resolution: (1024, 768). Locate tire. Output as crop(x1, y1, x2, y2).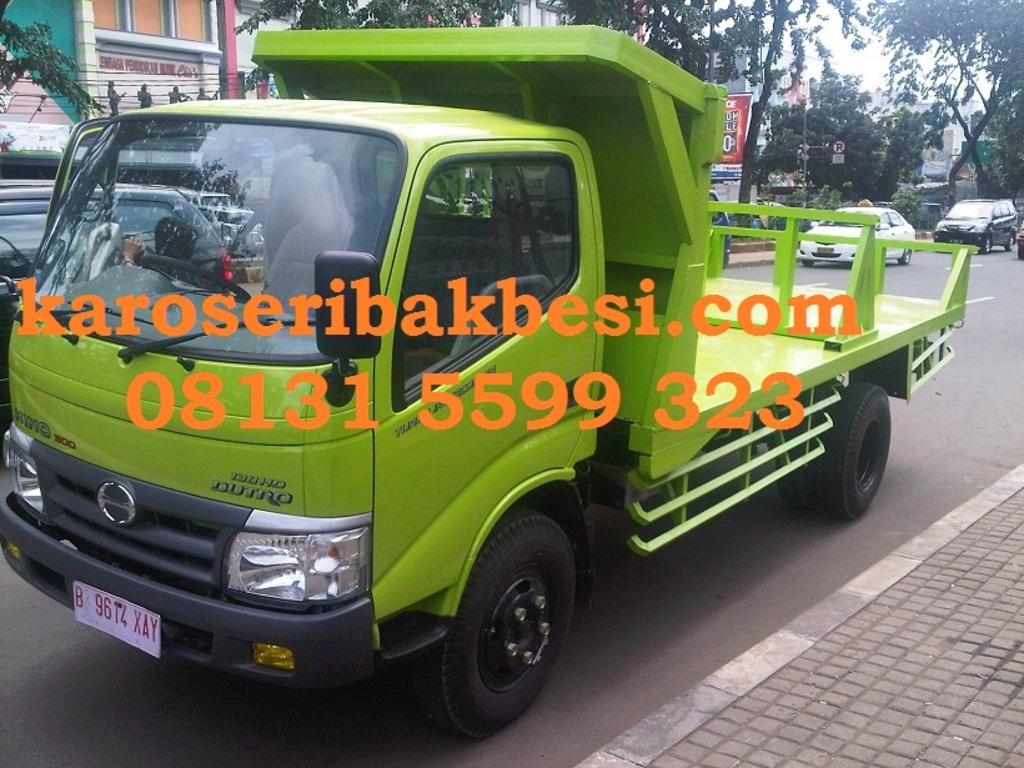
crop(897, 246, 915, 263).
